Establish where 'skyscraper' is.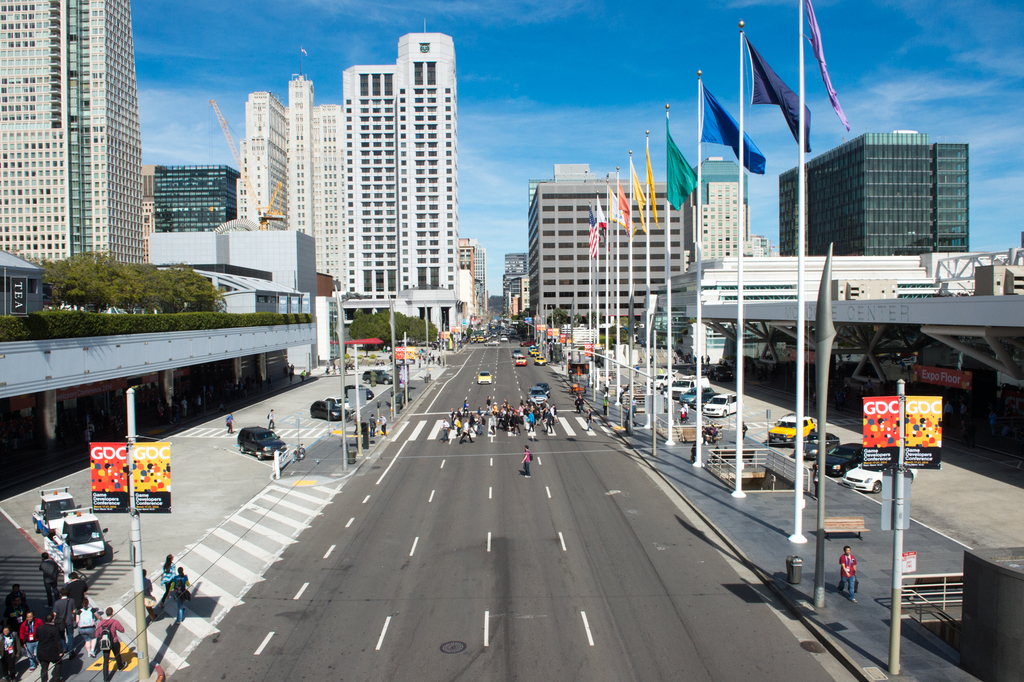
Established at 282/71/334/285.
